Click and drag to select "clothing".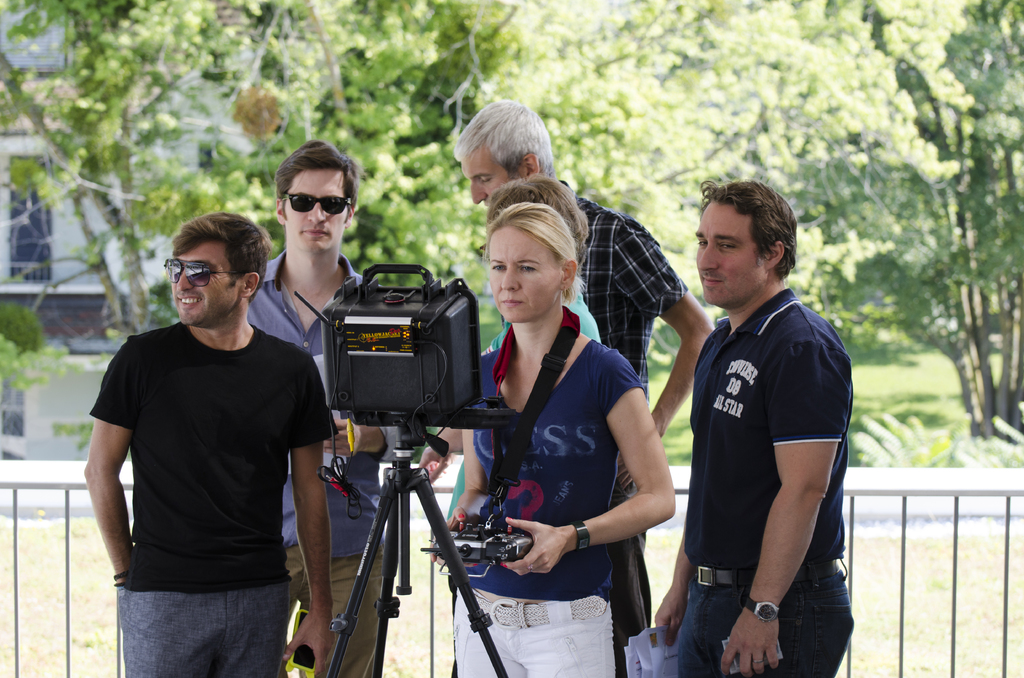
Selection: l=451, t=296, r=601, b=519.
